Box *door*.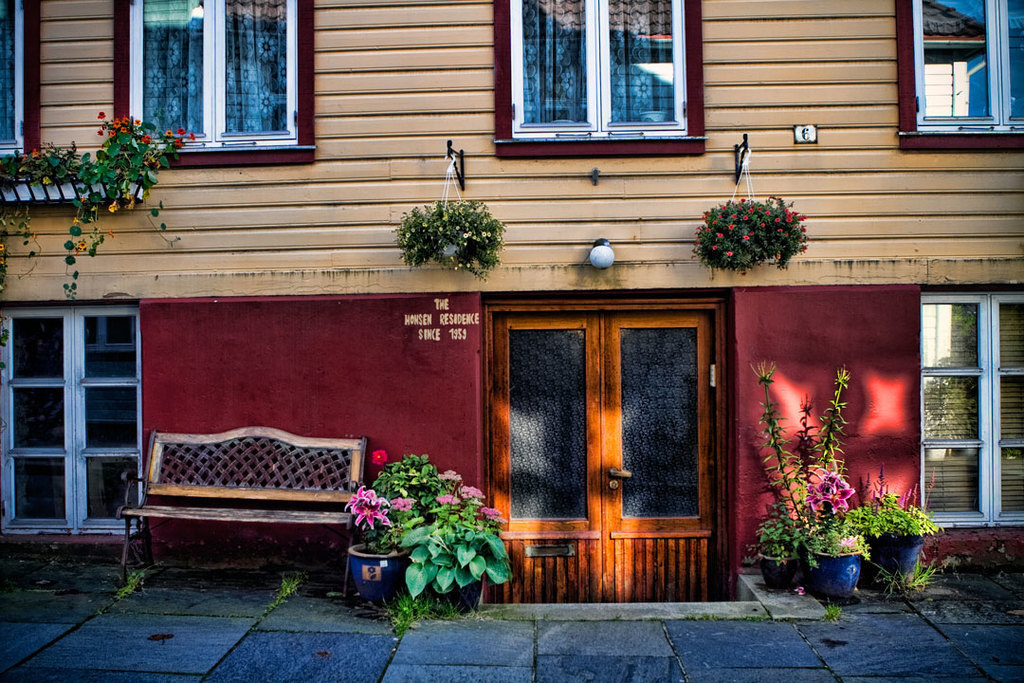
pyautogui.locateOnScreen(444, 295, 710, 639).
